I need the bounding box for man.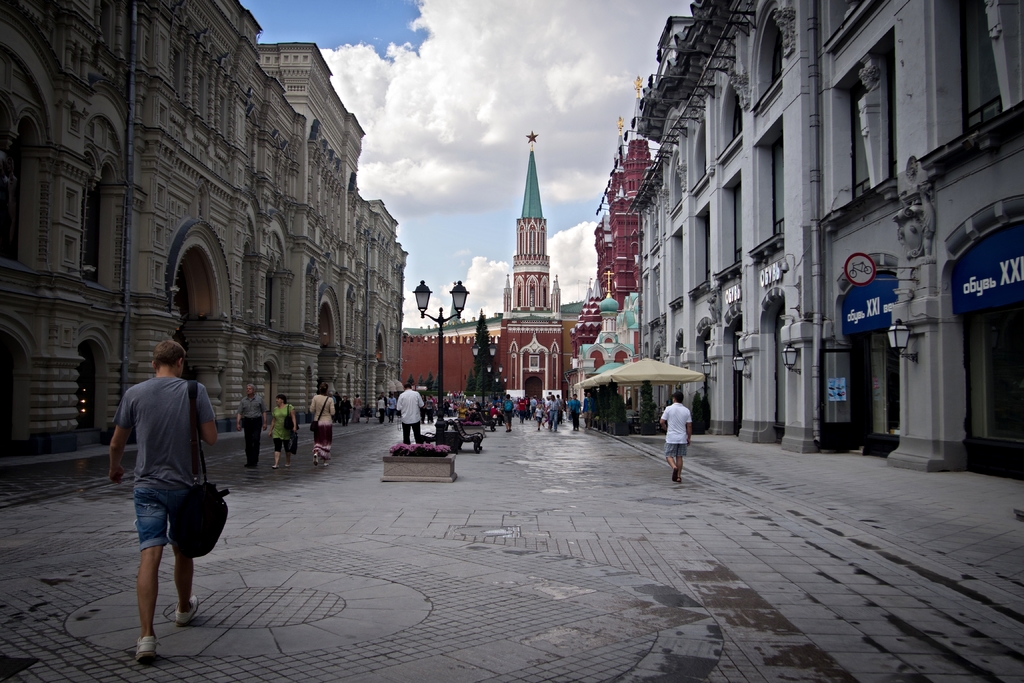
Here it is: [x1=545, y1=393, x2=561, y2=431].
